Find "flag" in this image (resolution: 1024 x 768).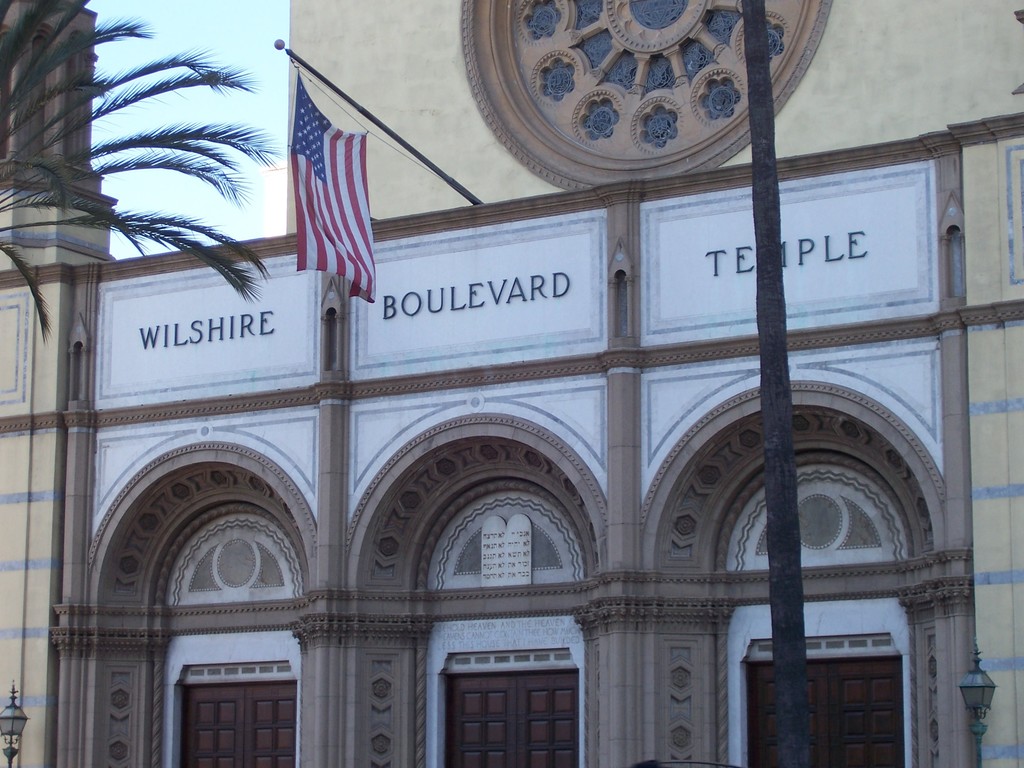
[x1=272, y1=55, x2=394, y2=311].
